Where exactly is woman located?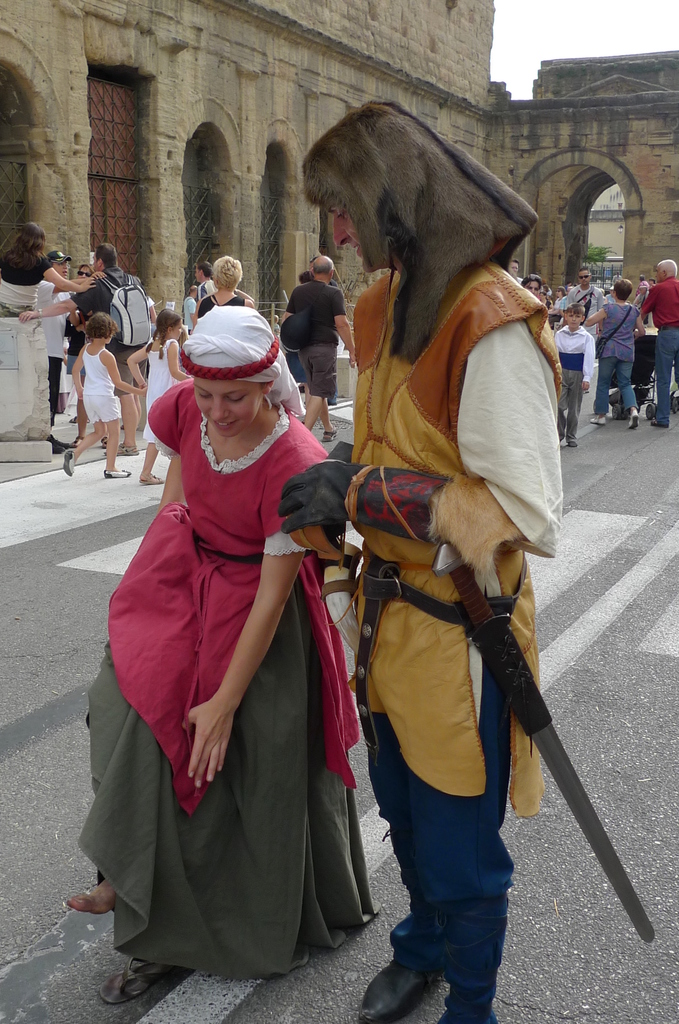
Its bounding box is x1=64 y1=264 x2=108 y2=450.
